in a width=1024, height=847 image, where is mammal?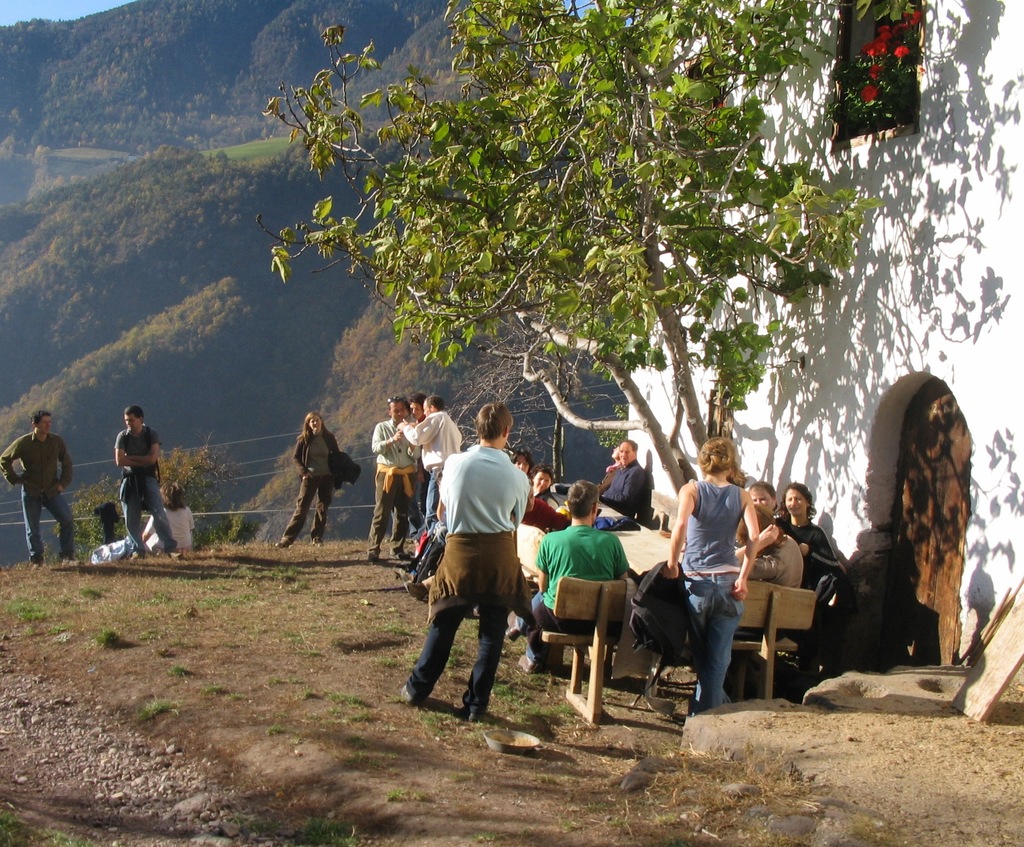
371/395/416/560.
